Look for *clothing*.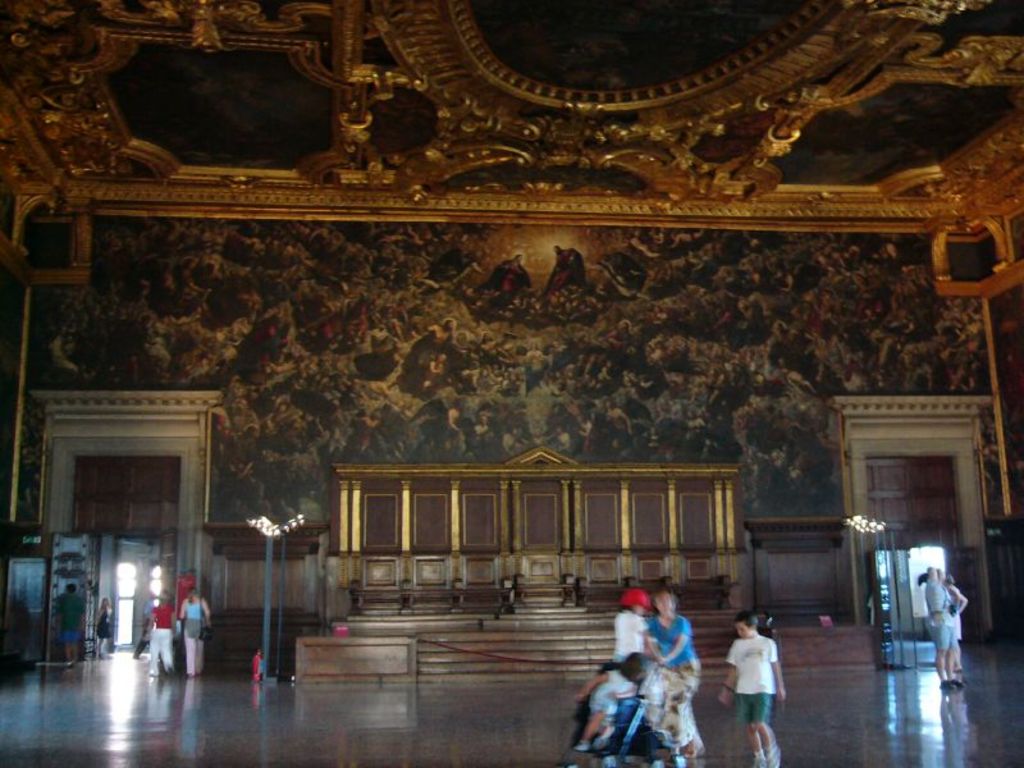
Found: <bbox>582, 668, 637, 728</bbox>.
